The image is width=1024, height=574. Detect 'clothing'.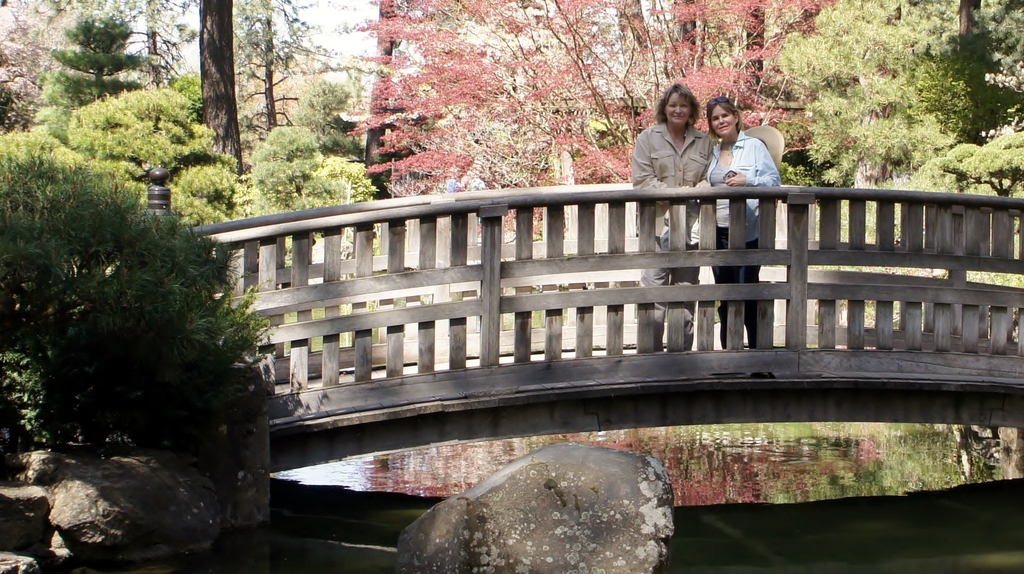
Detection: x1=629, y1=122, x2=716, y2=347.
